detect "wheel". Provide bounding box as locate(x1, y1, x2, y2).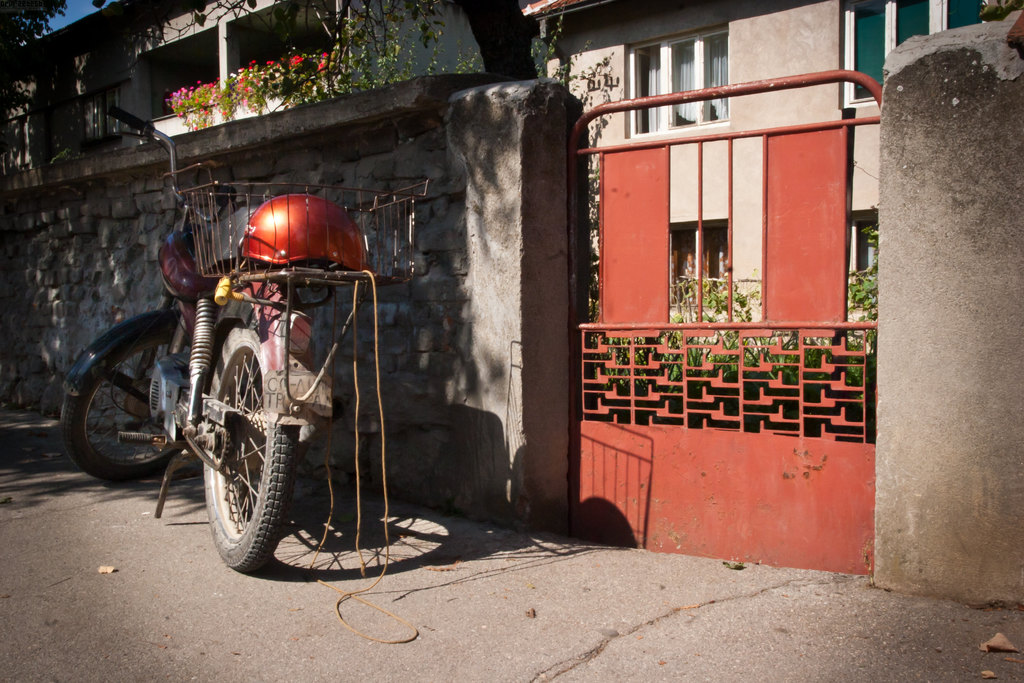
locate(198, 318, 307, 573).
